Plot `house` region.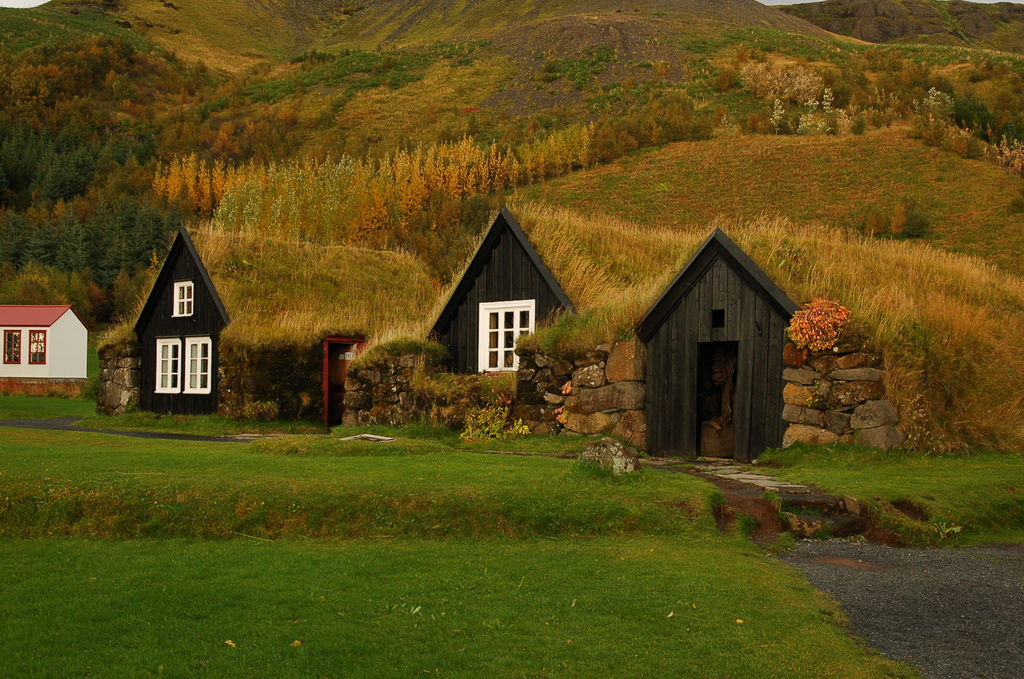
Plotted at [x1=111, y1=217, x2=235, y2=417].
